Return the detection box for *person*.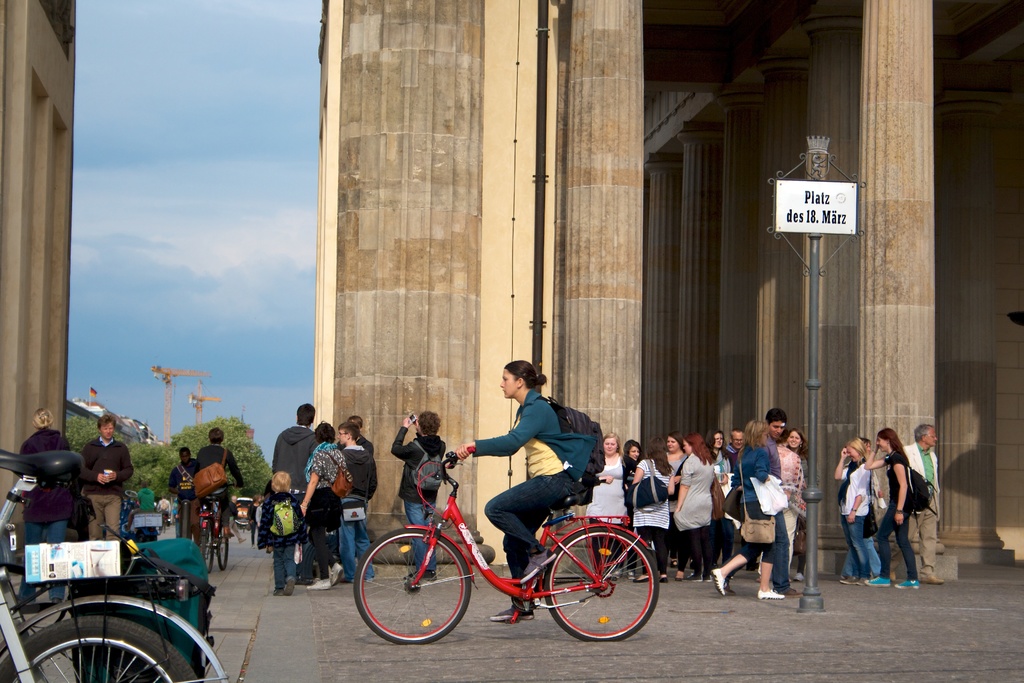
crop(187, 428, 244, 538).
